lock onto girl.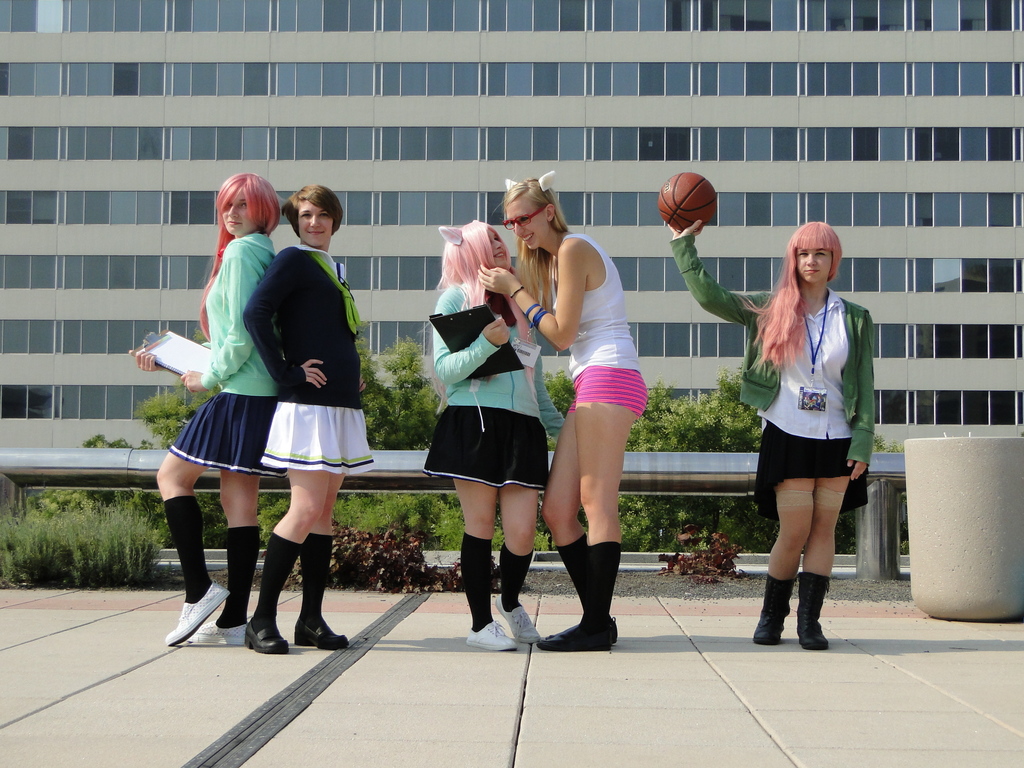
Locked: [665, 222, 878, 651].
